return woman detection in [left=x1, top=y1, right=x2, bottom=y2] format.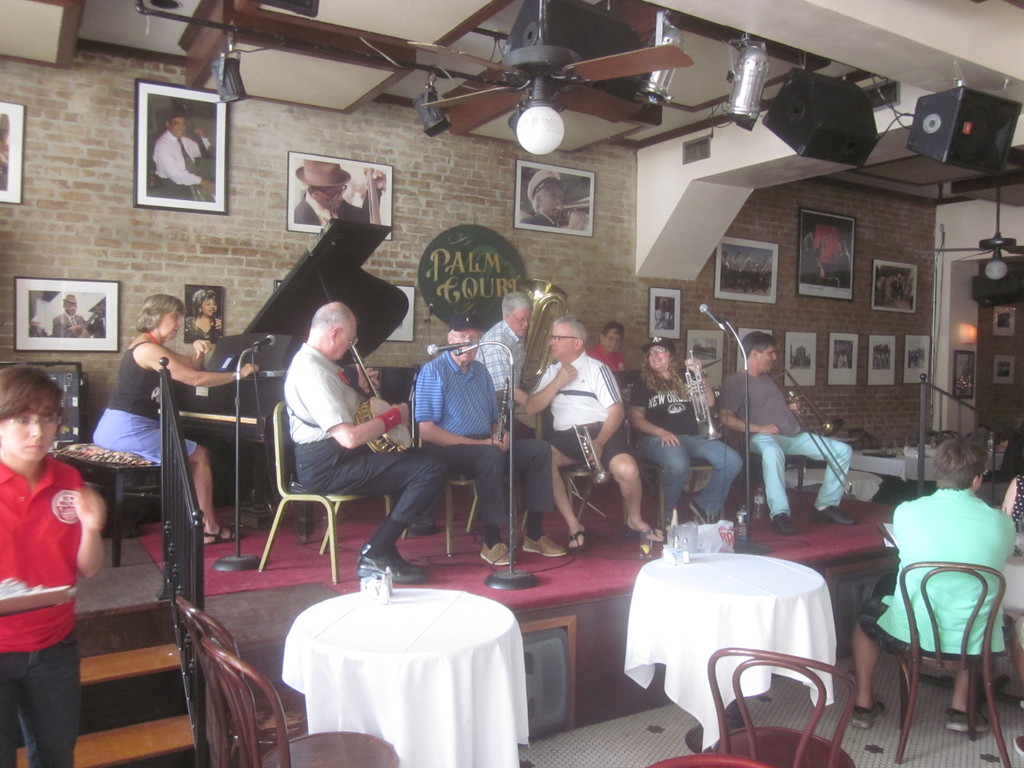
[left=623, top=335, right=747, bottom=537].
